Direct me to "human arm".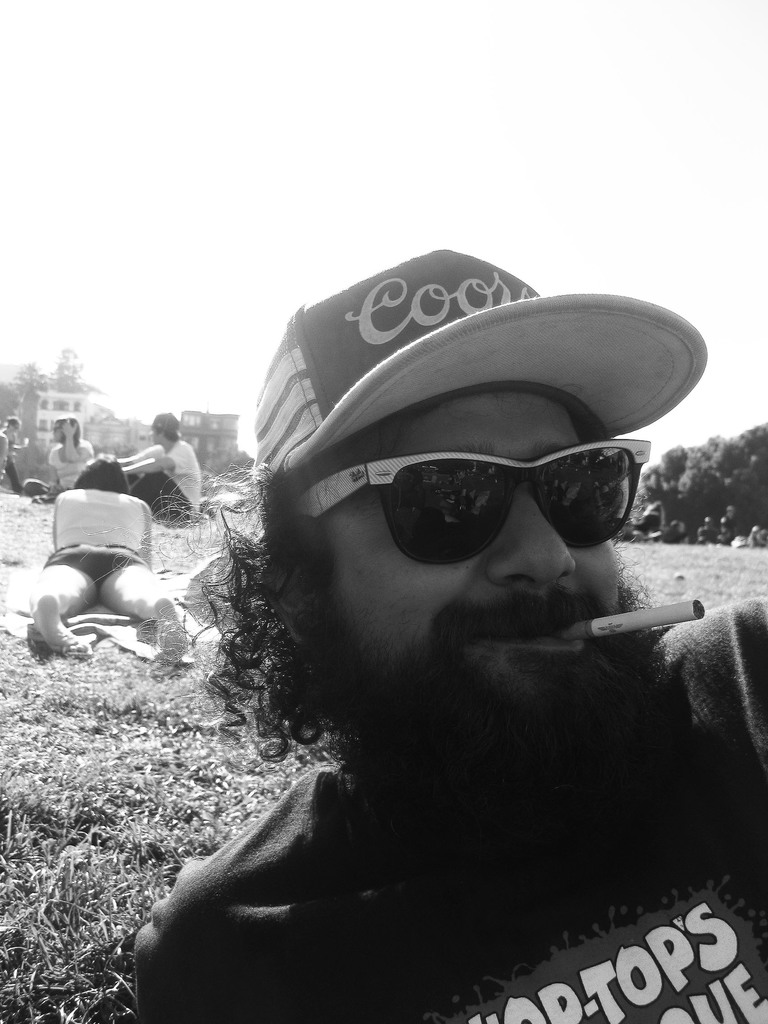
Direction: x1=652 y1=584 x2=767 y2=787.
